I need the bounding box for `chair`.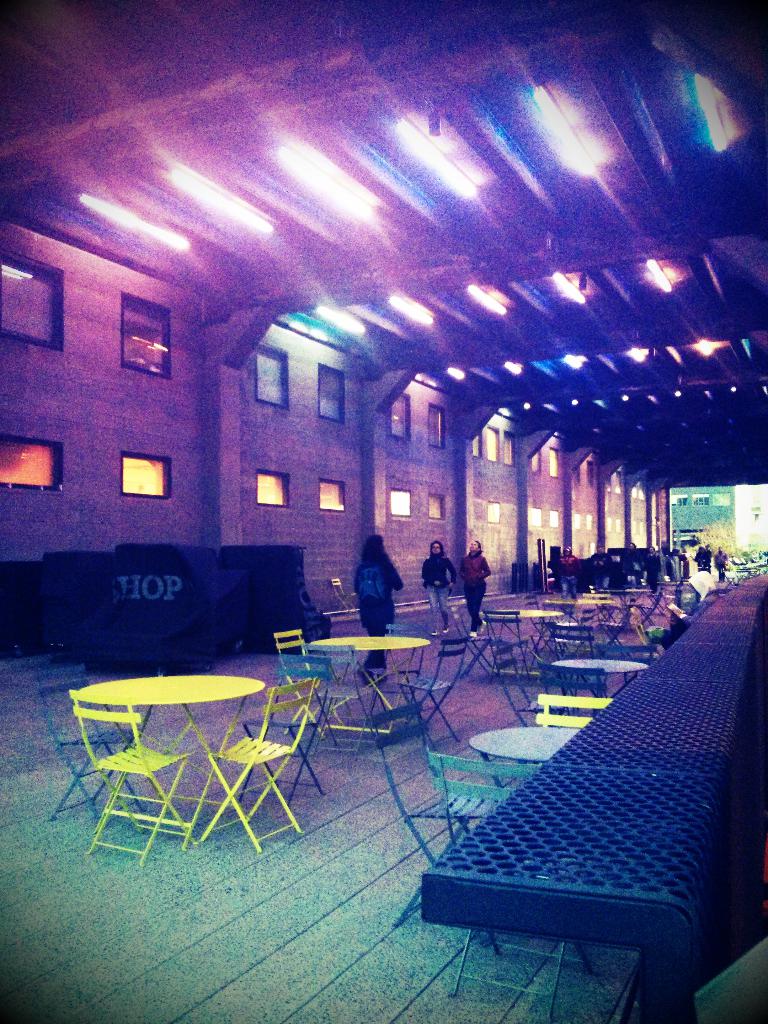
Here it is: [387, 634, 479, 750].
